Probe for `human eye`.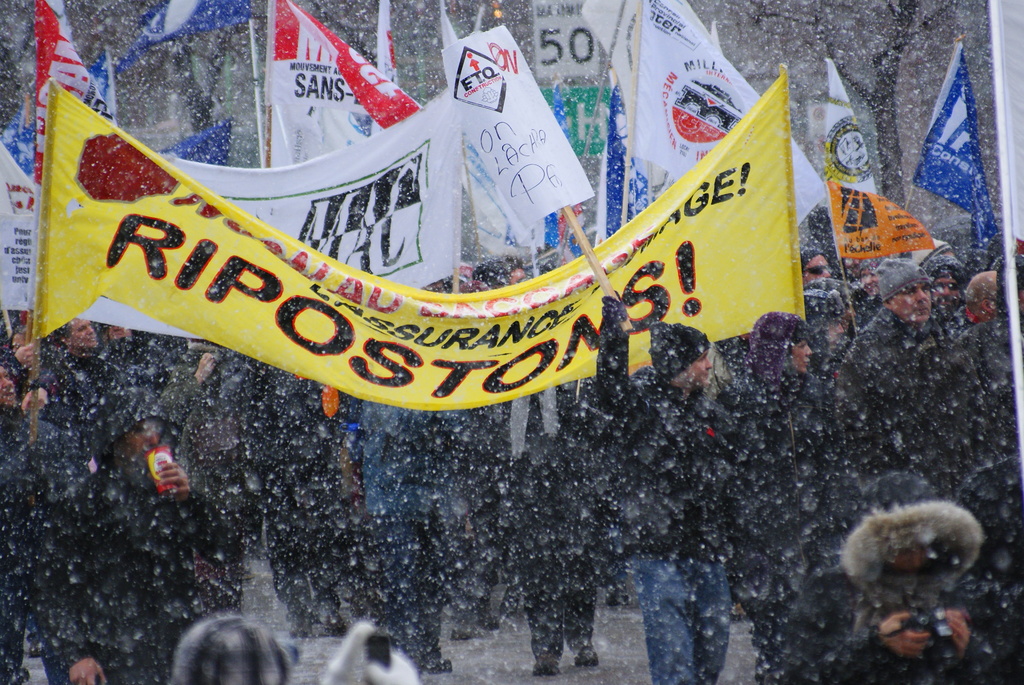
Probe result: (x1=902, y1=287, x2=917, y2=296).
